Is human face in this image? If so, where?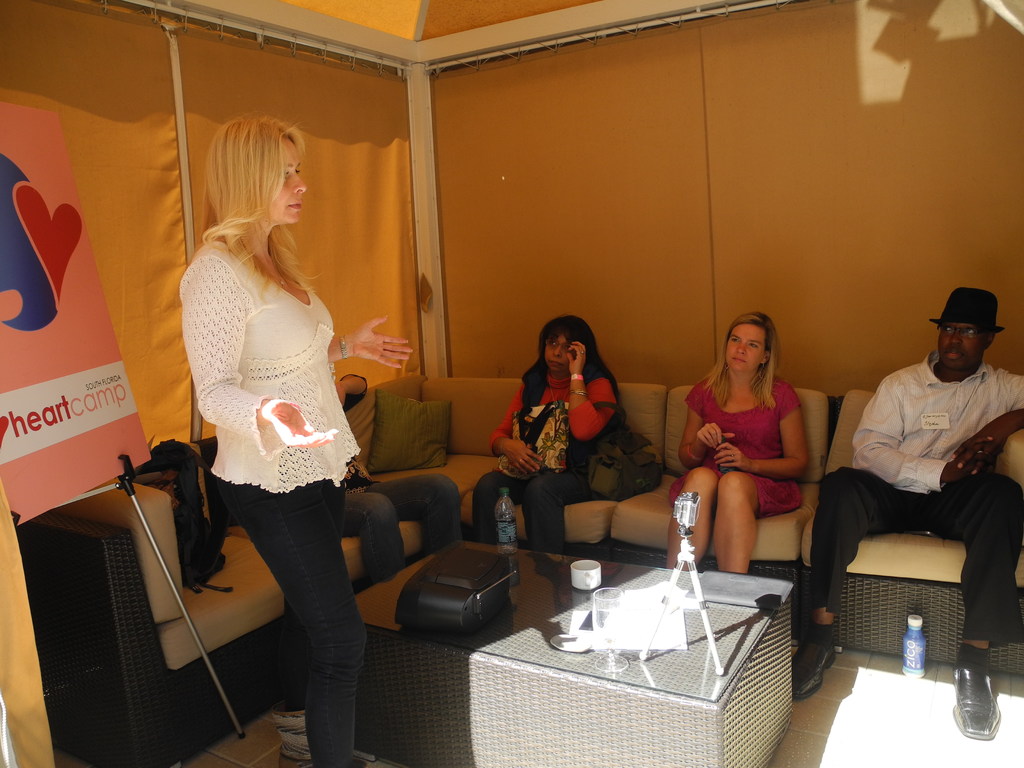
Yes, at crop(726, 325, 765, 372).
